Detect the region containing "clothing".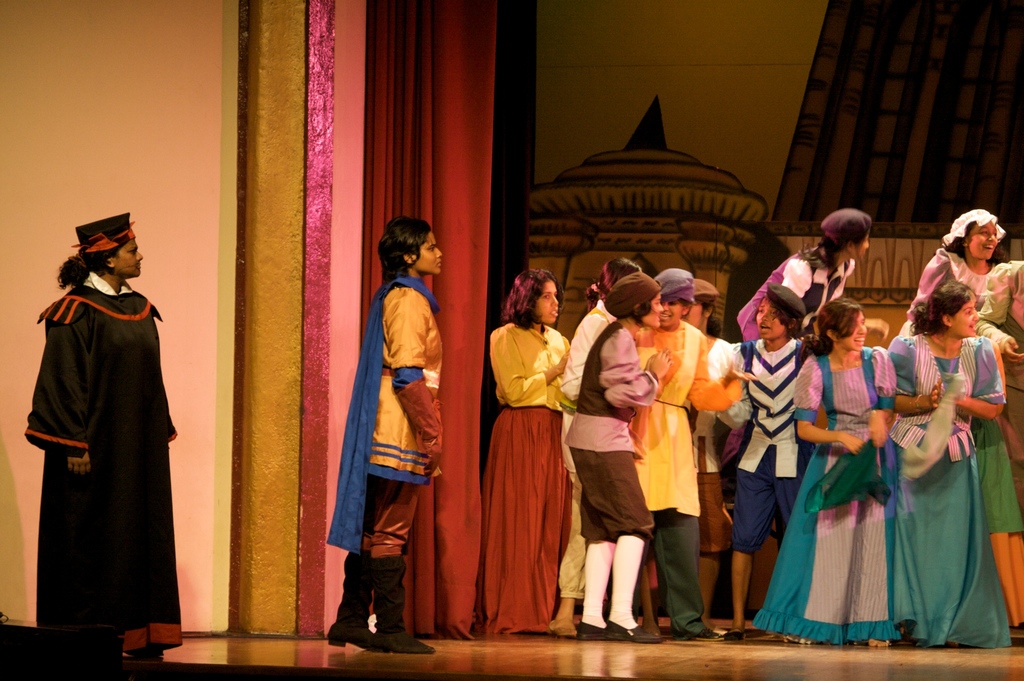
BBox(698, 334, 737, 558).
